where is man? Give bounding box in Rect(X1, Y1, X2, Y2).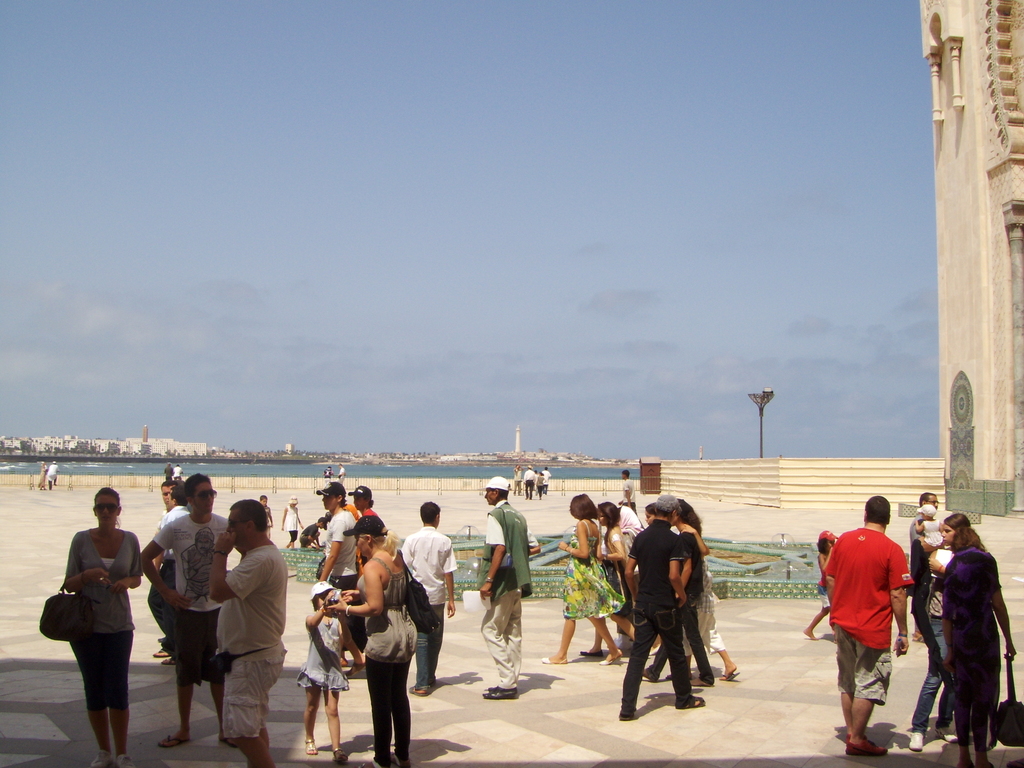
Rect(620, 474, 641, 515).
